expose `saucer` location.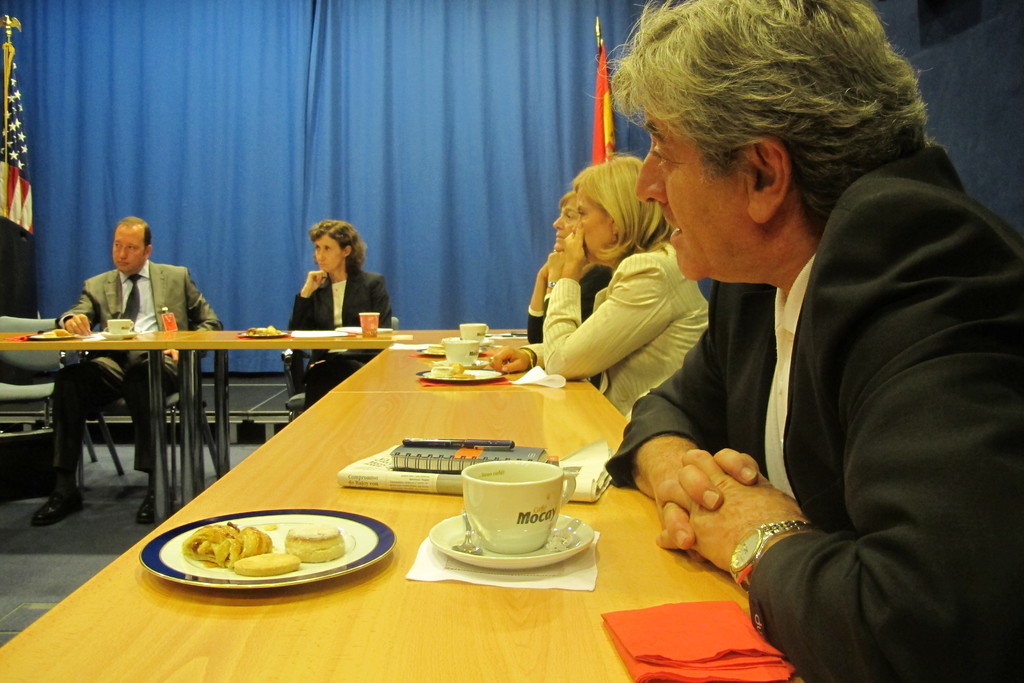
Exposed at region(435, 357, 493, 367).
